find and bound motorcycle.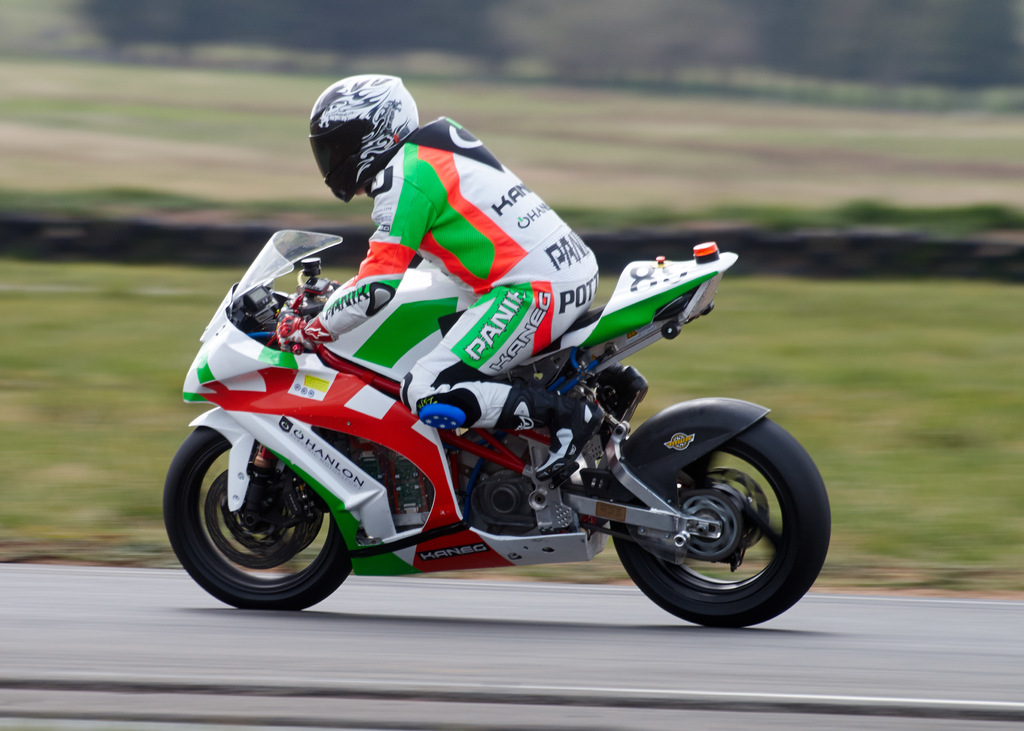
Bound: 162 220 835 618.
